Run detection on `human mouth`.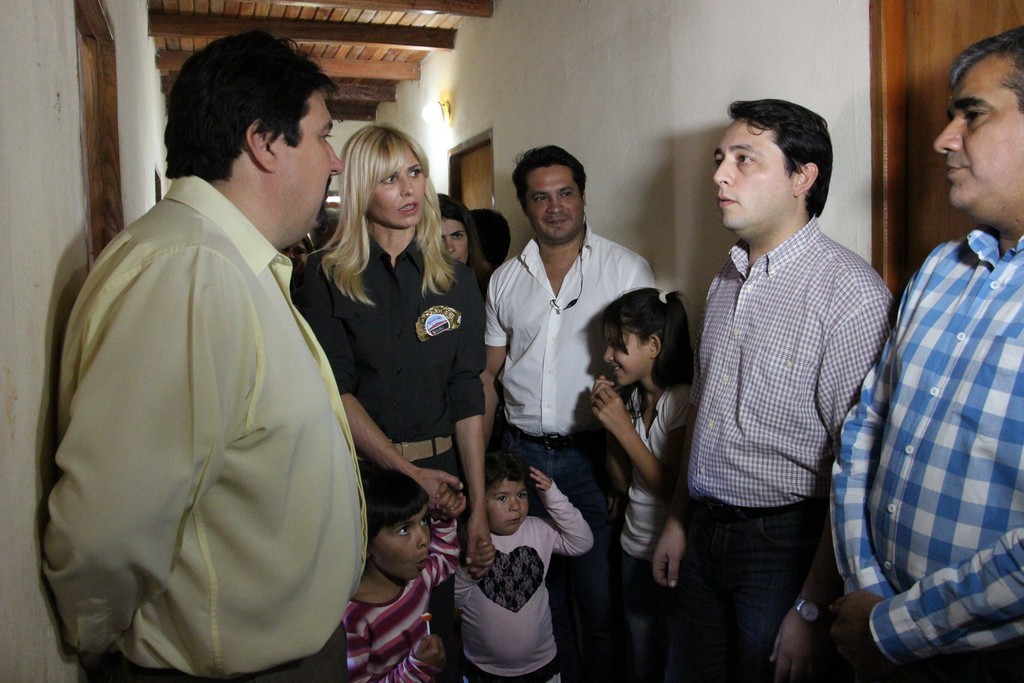
Result: <region>717, 190, 738, 208</region>.
